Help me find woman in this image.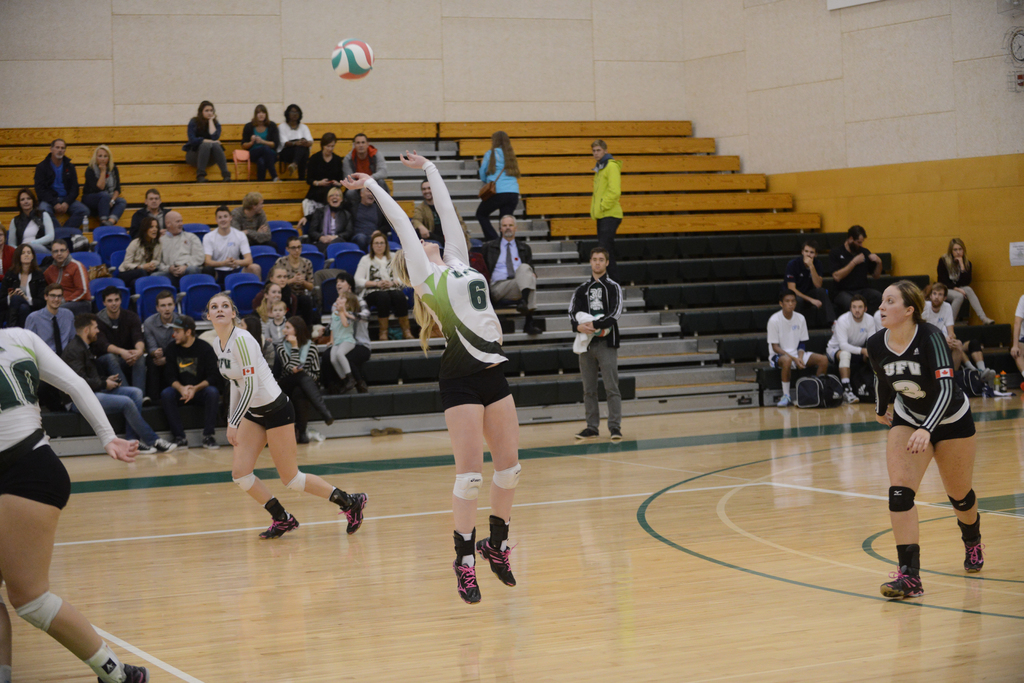
Found it: select_region(475, 132, 518, 239).
